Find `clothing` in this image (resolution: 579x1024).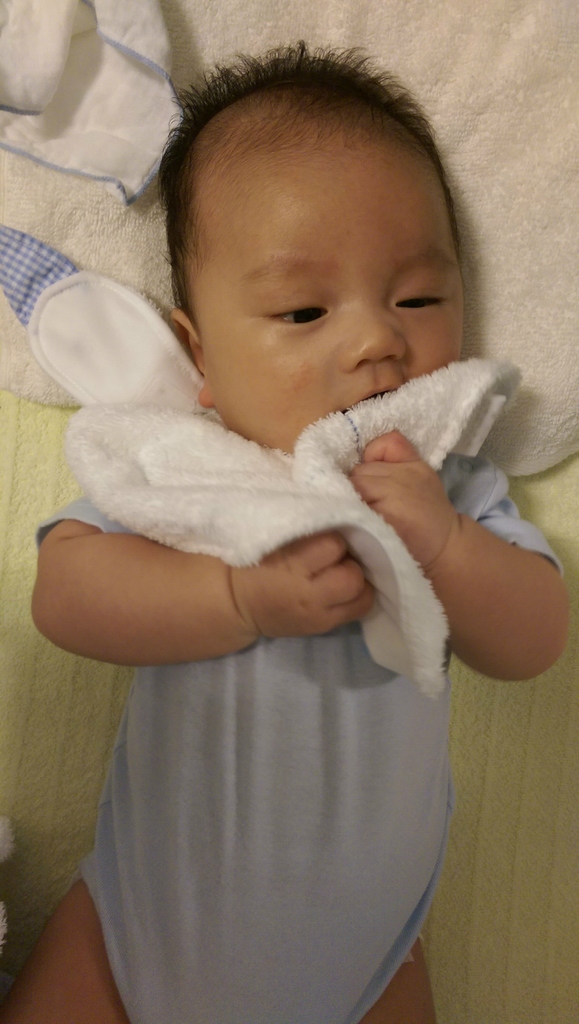
box=[51, 442, 562, 1023].
